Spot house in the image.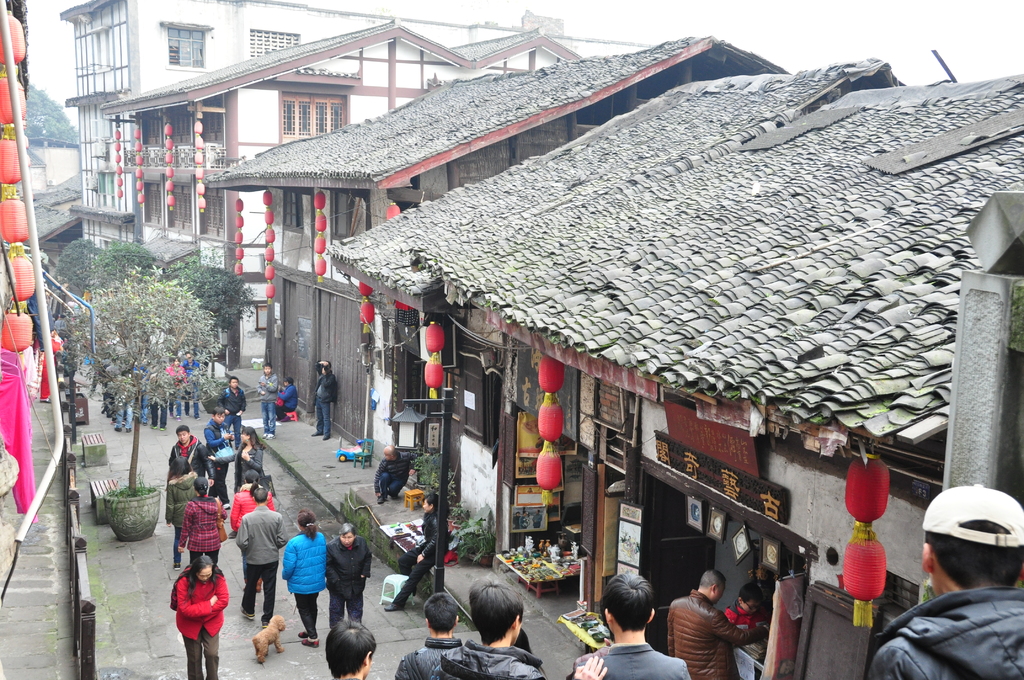
house found at x1=338, y1=66, x2=1023, y2=665.
